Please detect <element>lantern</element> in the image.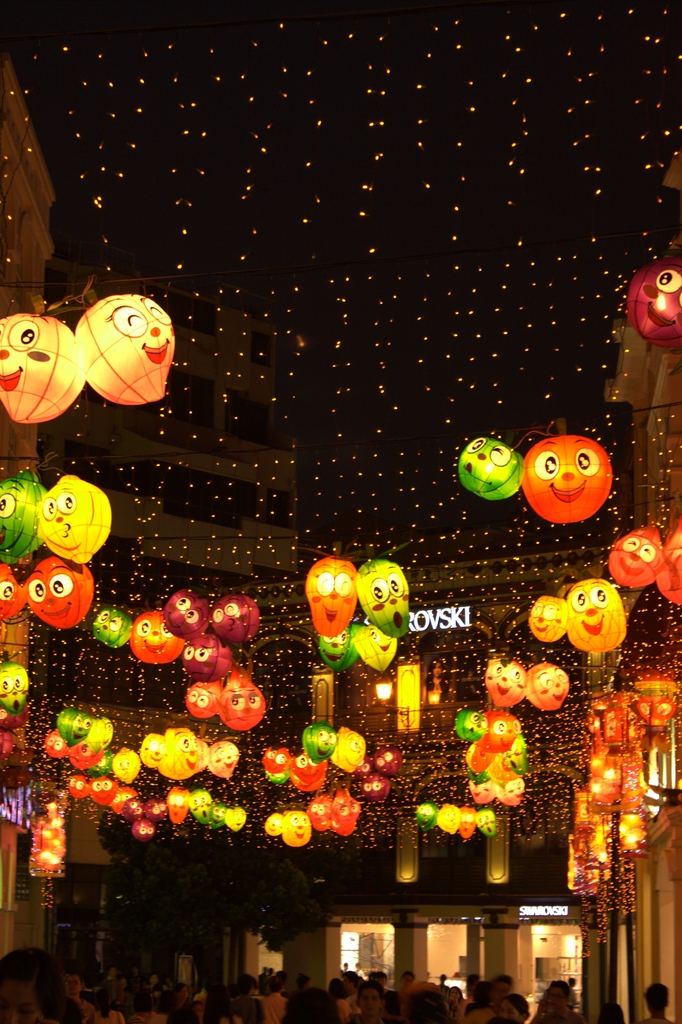
select_region(528, 587, 565, 643).
